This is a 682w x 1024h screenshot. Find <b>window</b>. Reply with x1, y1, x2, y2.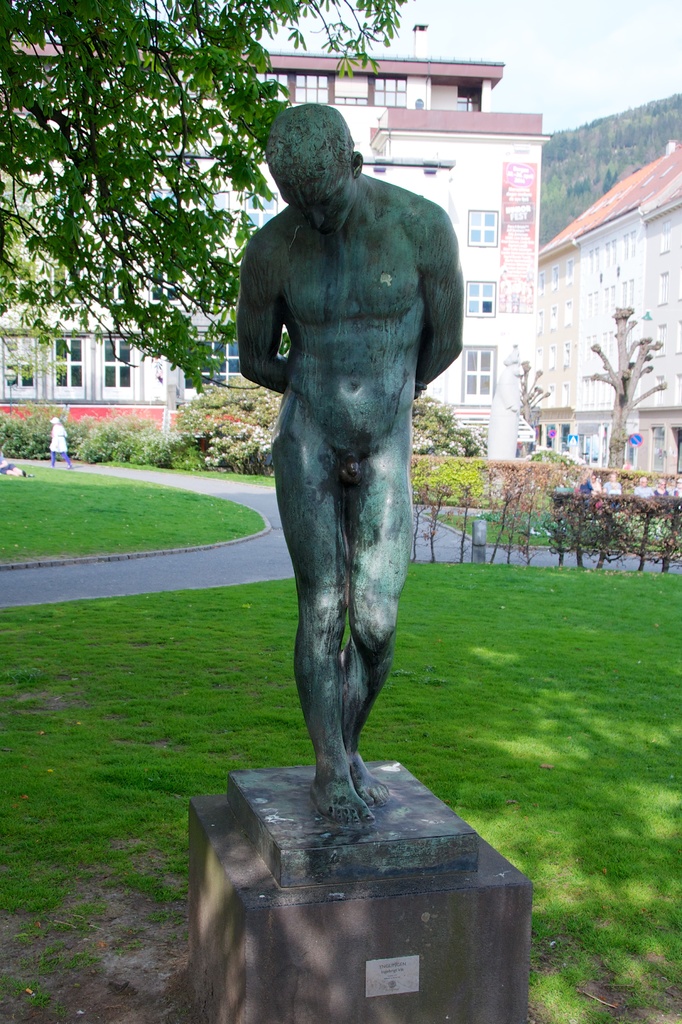
99, 337, 129, 397.
